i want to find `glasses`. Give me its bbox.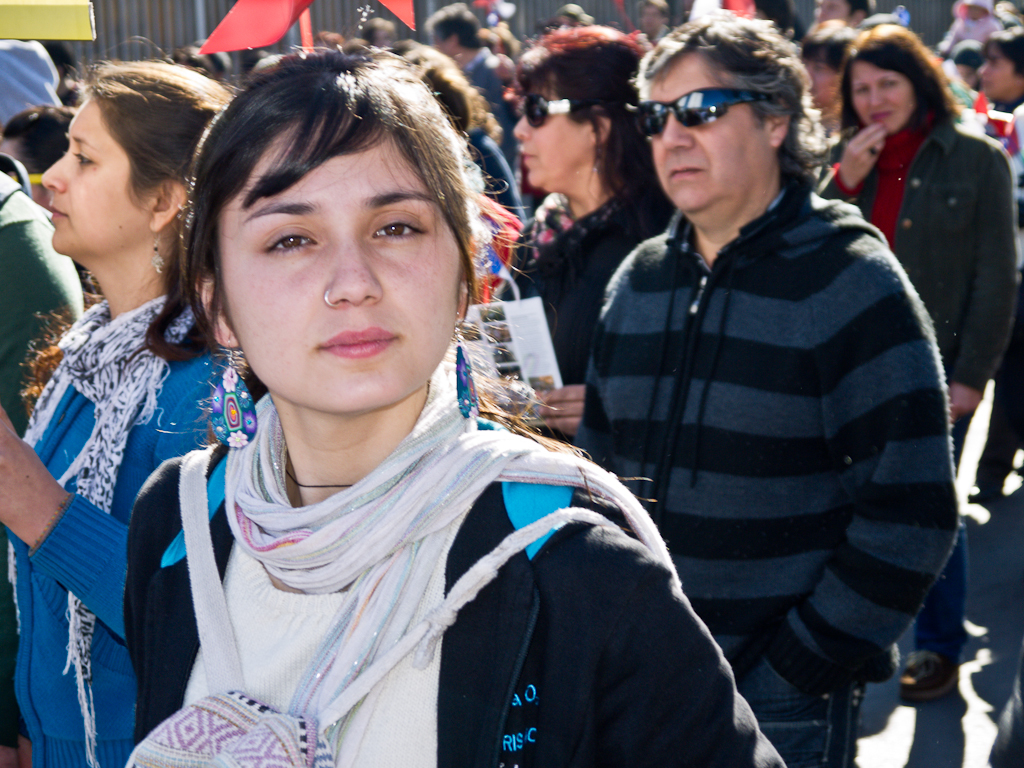
crop(632, 86, 768, 140).
